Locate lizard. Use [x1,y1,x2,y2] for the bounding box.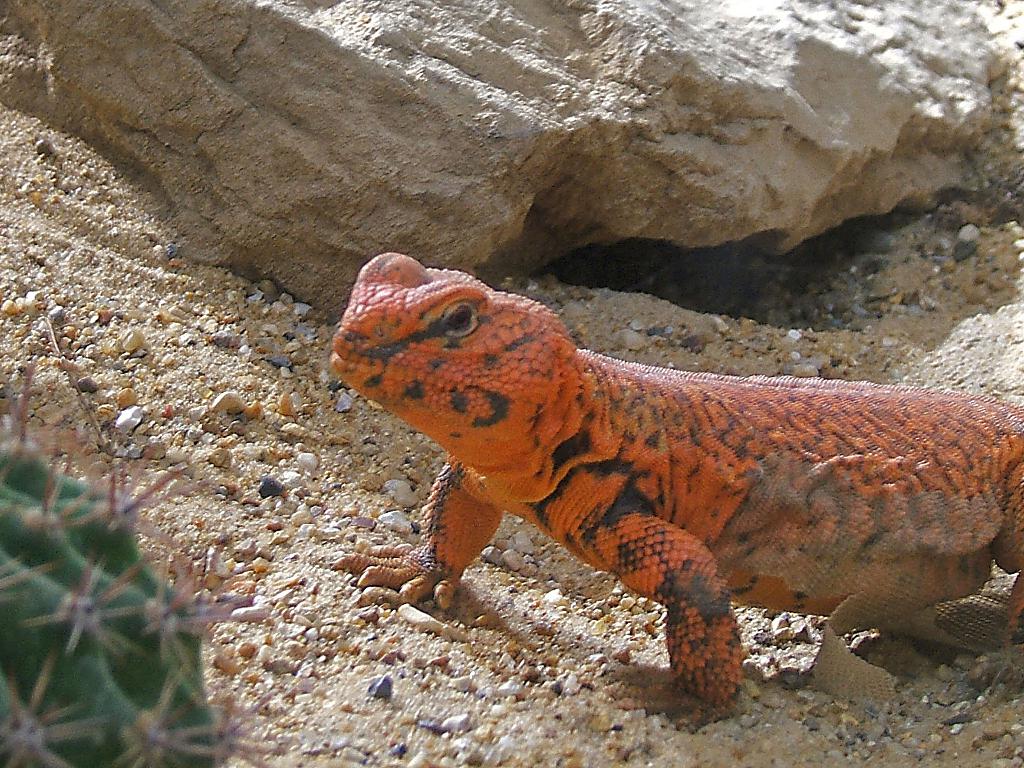
[333,254,1018,732].
